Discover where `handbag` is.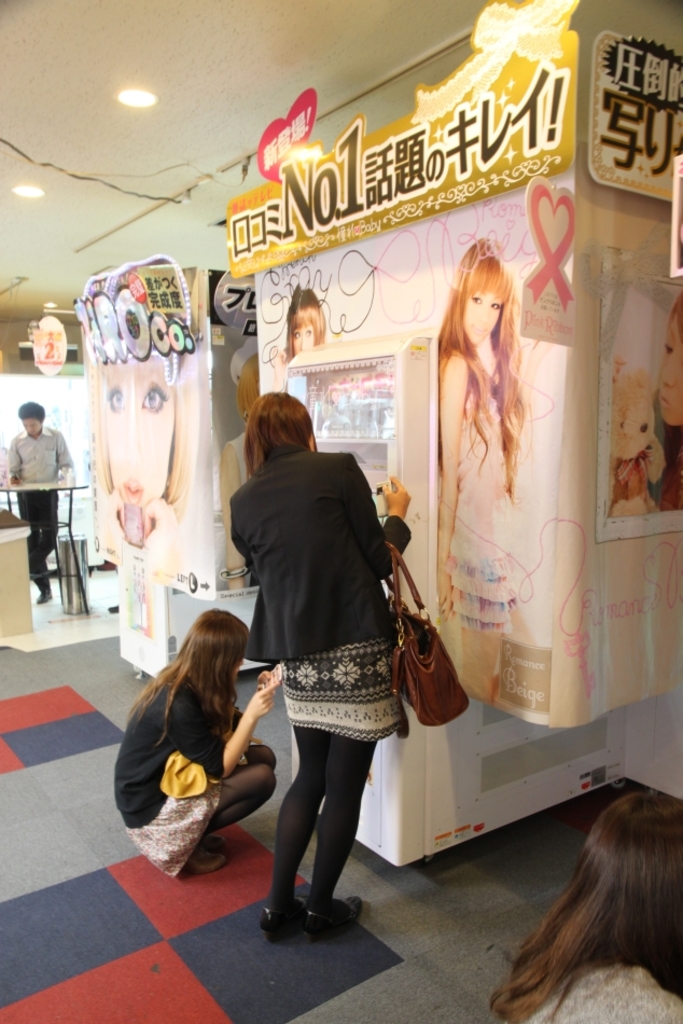
Discovered at {"x1": 389, "y1": 542, "x2": 469, "y2": 728}.
